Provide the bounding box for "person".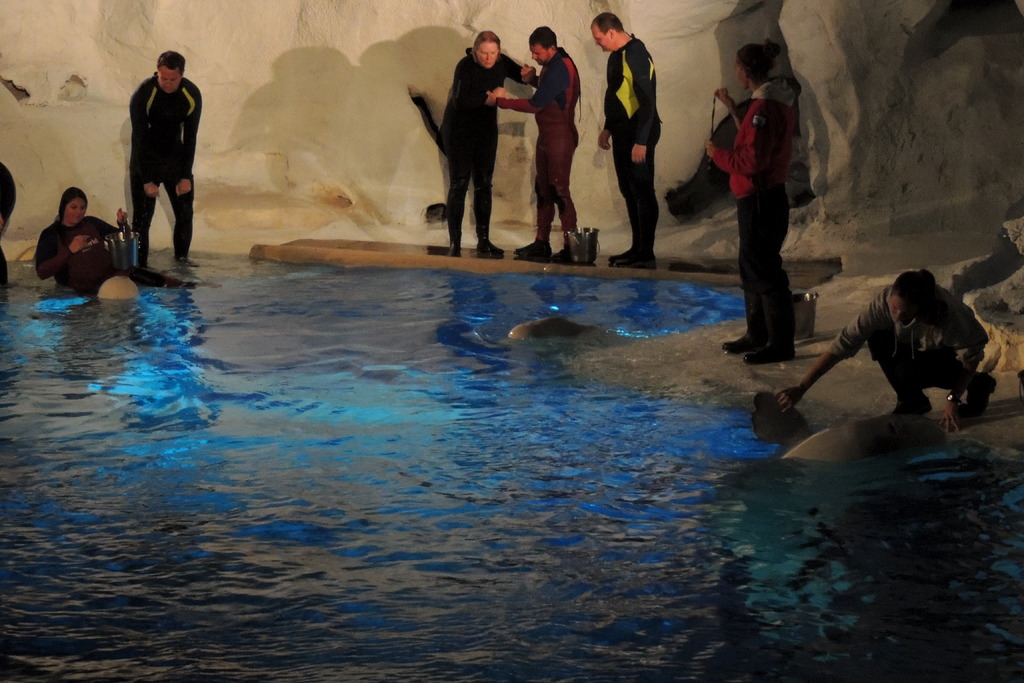
<box>34,189,193,299</box>.
